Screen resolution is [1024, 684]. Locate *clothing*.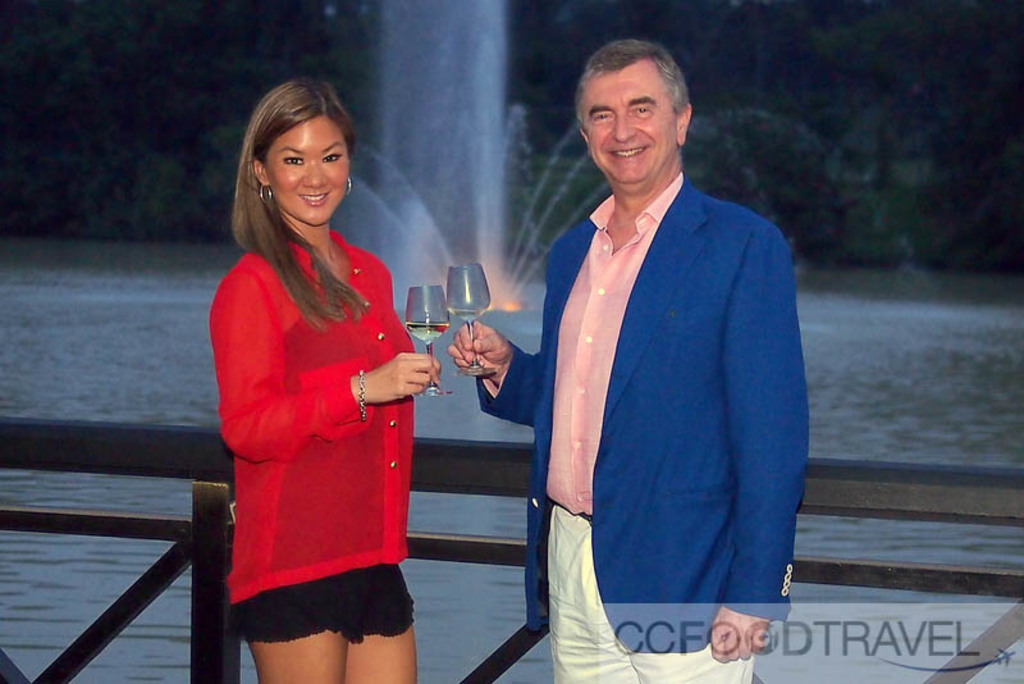
(204,200,433,634).
